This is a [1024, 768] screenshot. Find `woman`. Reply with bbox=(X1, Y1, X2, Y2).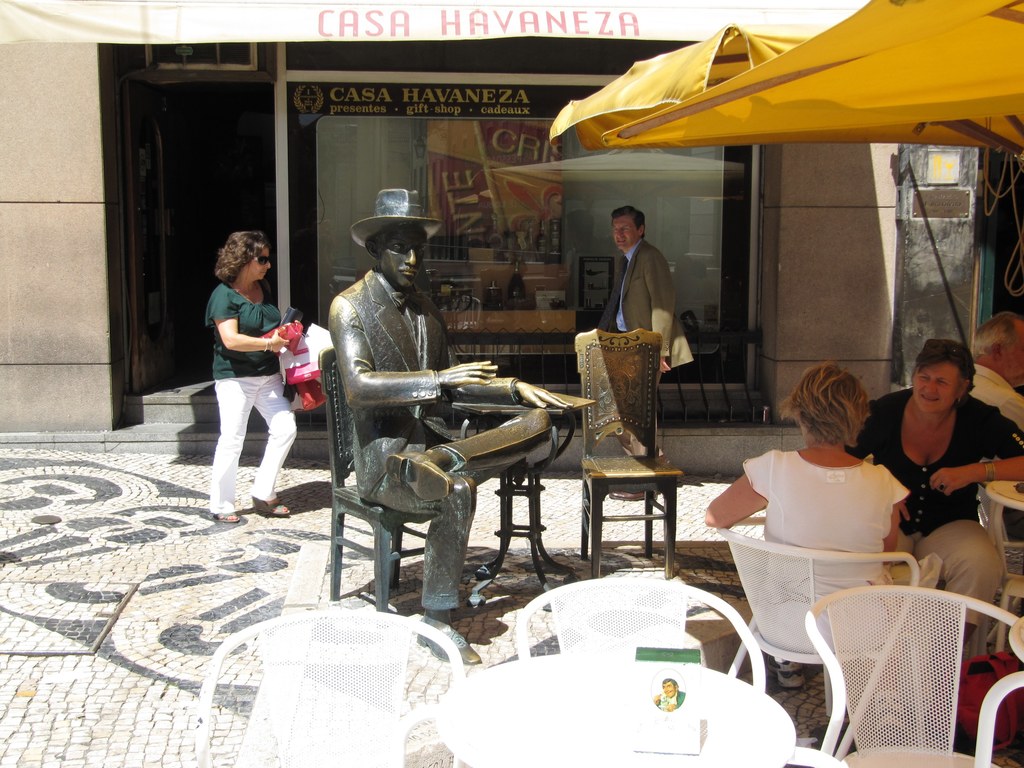
bbox=(837, 344, 1023, 650).
